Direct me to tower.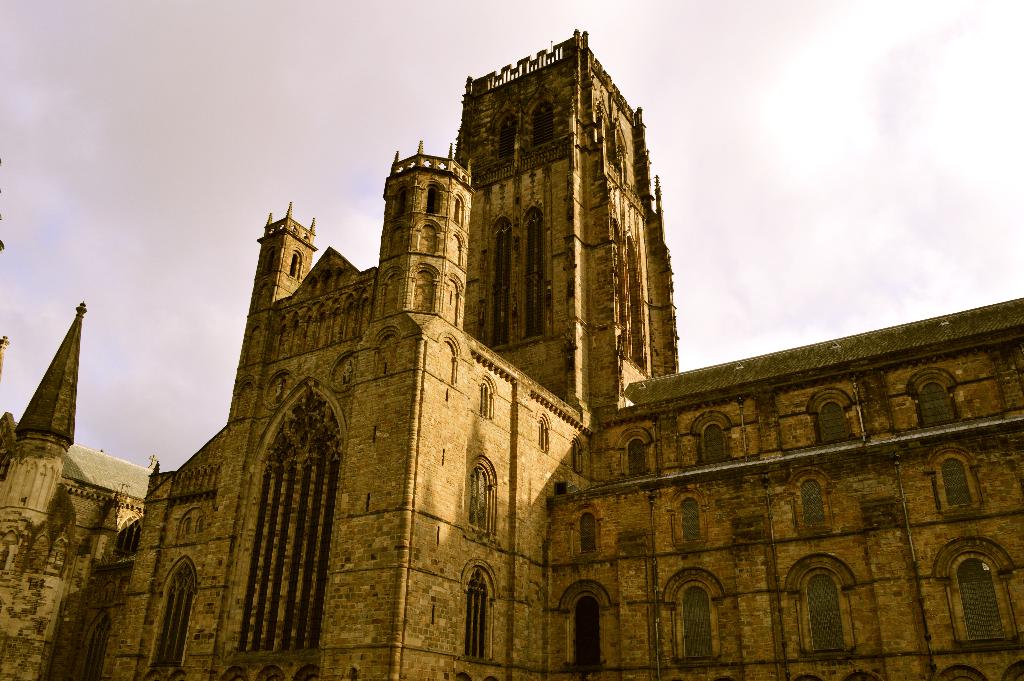
Direction: left=450, top=17, right=694, bottom=436.
